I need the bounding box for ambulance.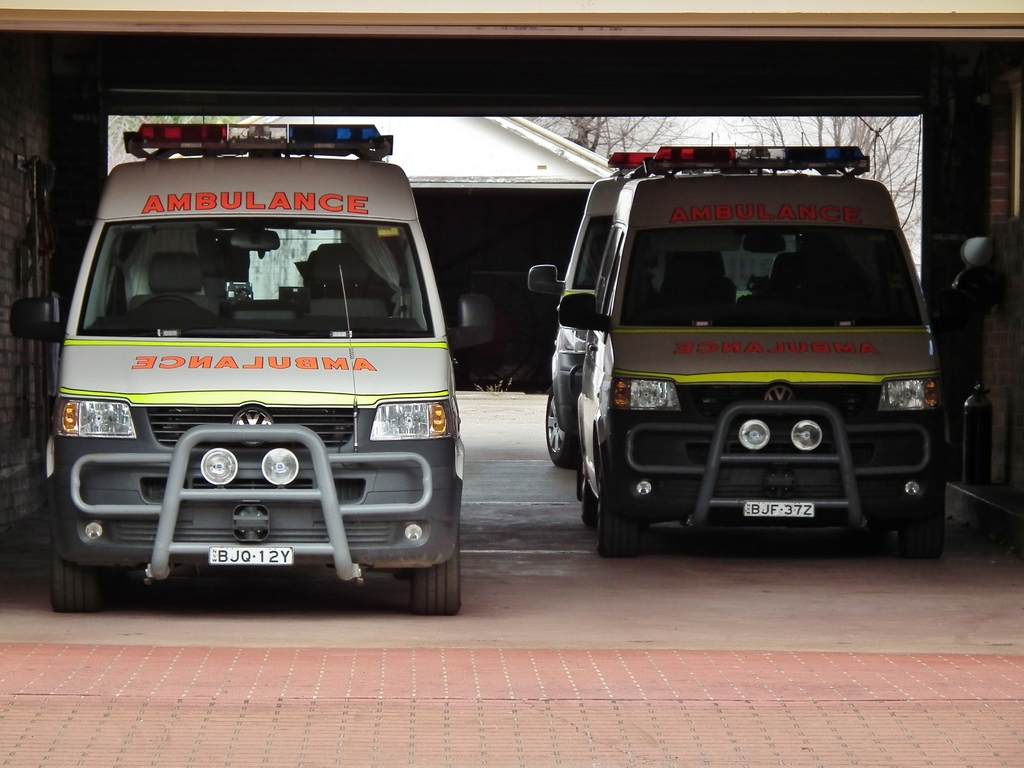
Here it is: {"left": 556, "top": 149, "right": 961, "bottom": 566}.
